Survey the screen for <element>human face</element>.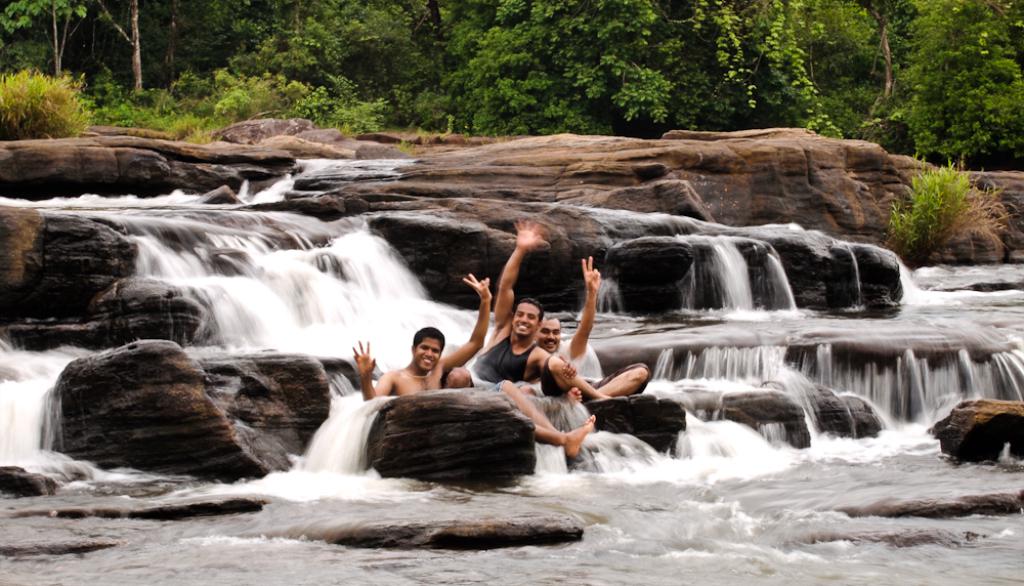
Survey found: detection(512, 302, 541, 338).
